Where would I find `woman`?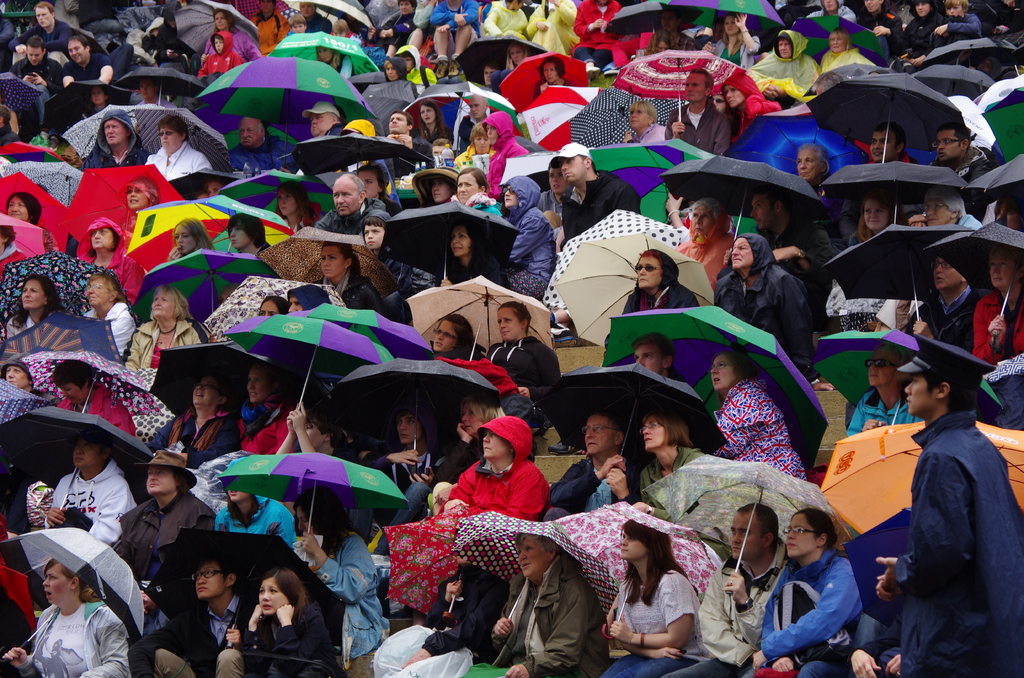
At bbox=(602, 510, 708, 677).
